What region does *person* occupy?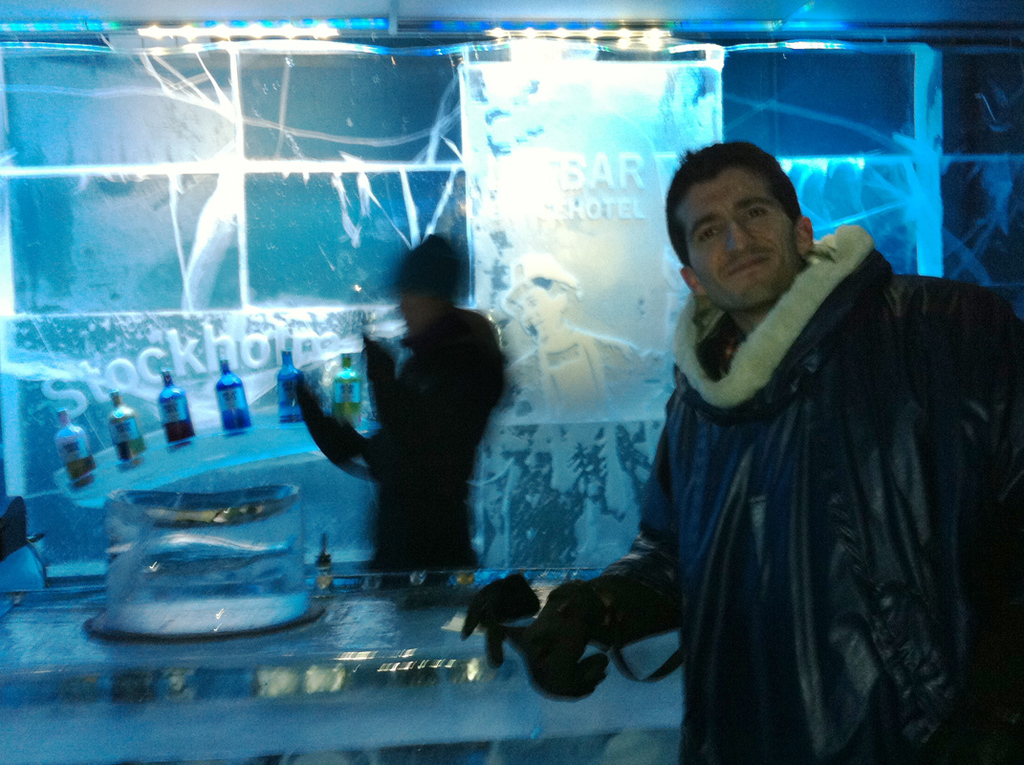
(524, 141, 1023, 764).
